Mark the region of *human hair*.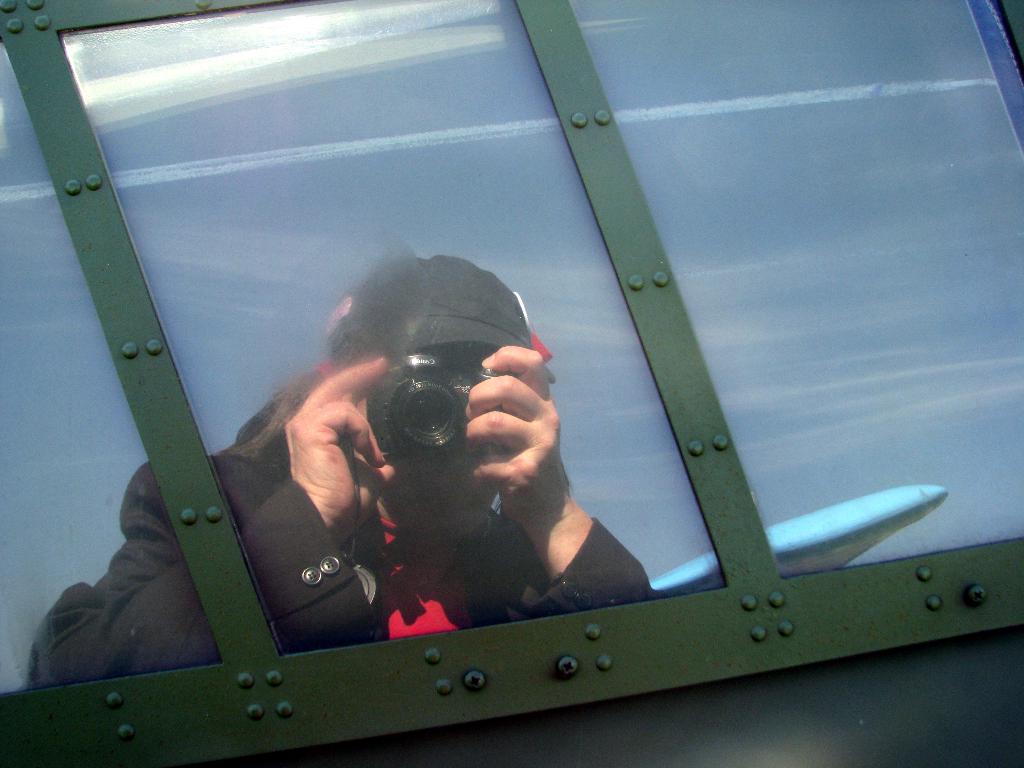
Region: {"left": 216, "top": 340, "right": 383, "bottom": 464}.
